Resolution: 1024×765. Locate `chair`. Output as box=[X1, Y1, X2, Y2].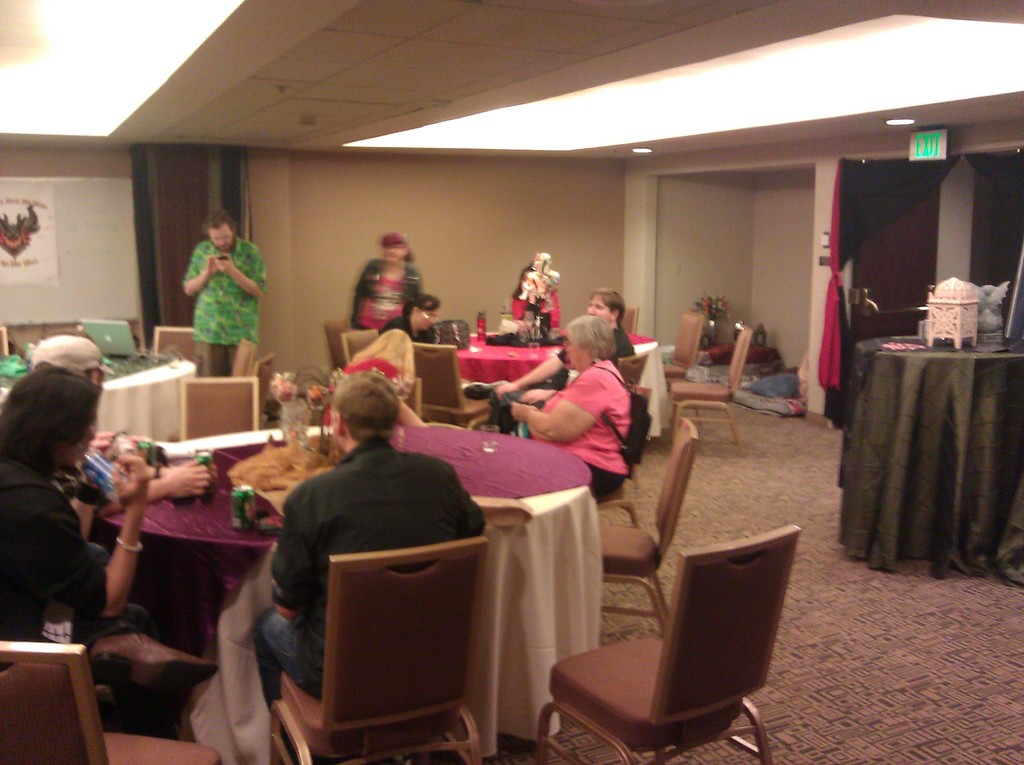
box=[263, 536, 493, 764].
